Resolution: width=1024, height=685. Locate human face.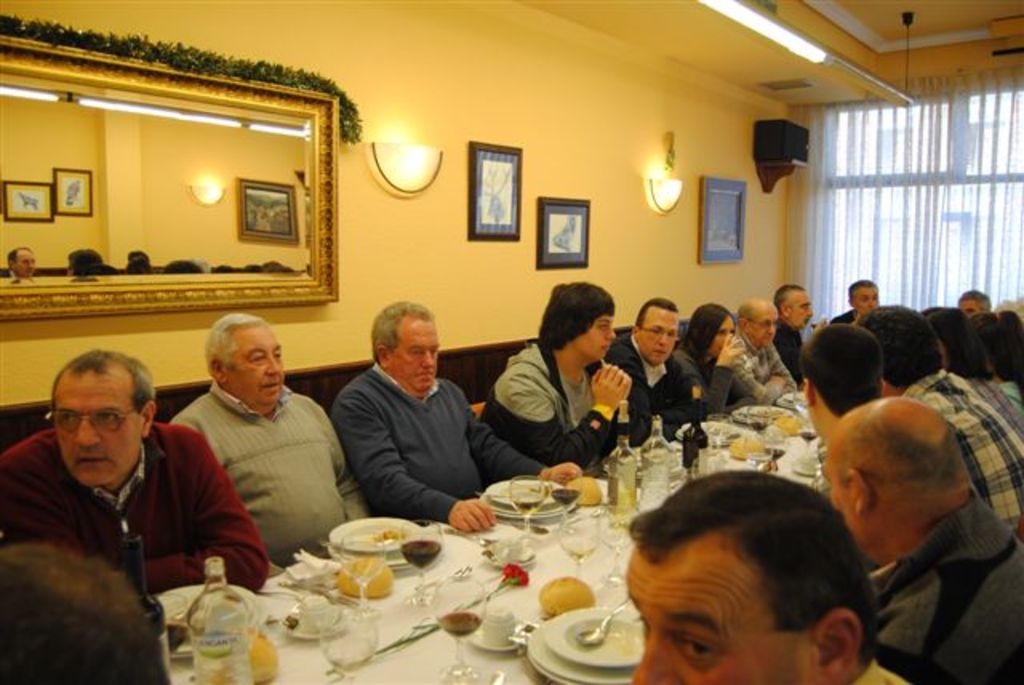
[x1=226, y1=328, x2=293, y2=413].
